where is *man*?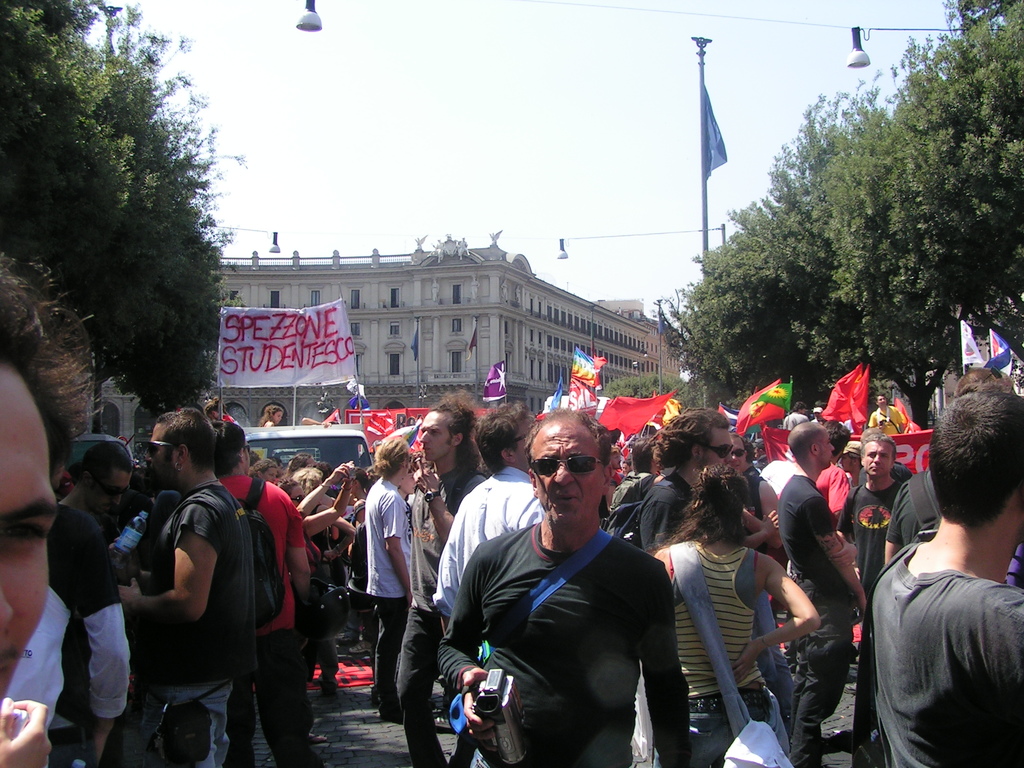
<box>0,245,100,767</box>.
